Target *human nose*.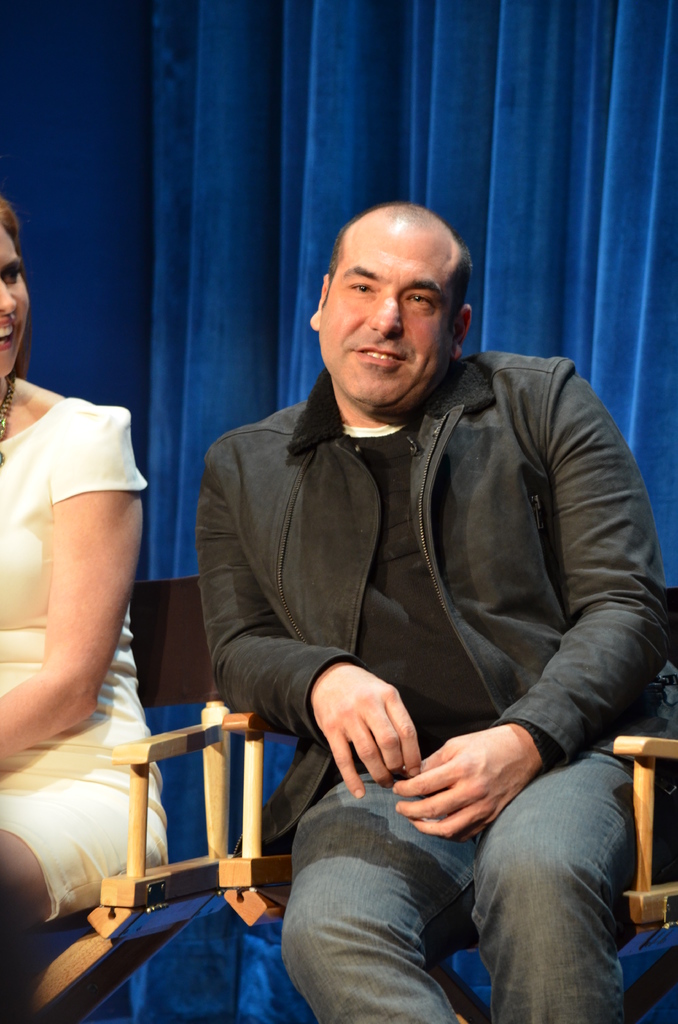
Target region: [x1=372, y1=290, x2=400, y2=335].
